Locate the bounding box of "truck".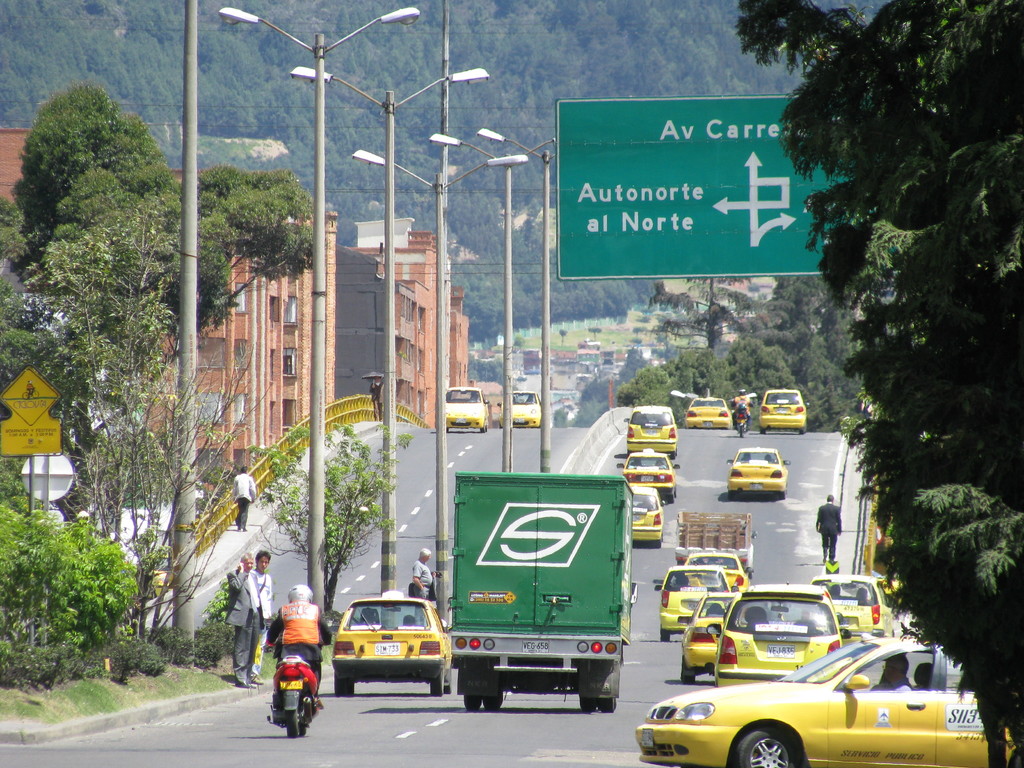
Bounding box: region(670, 511, 762, 579).
